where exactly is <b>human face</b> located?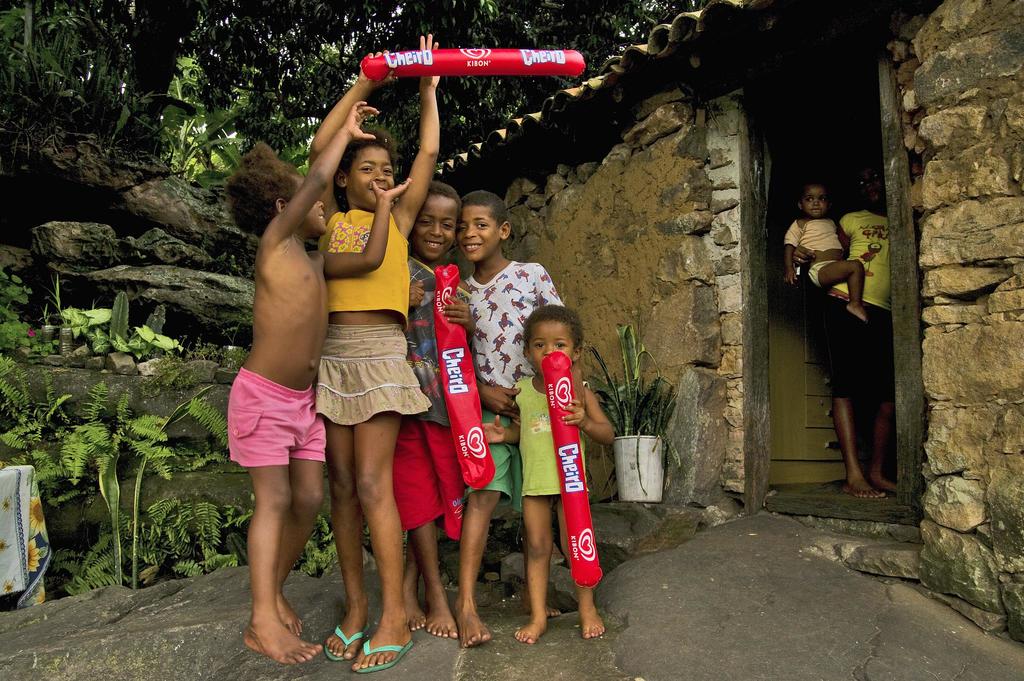
Its bounding box is box=[409, 194, 463, 263].
